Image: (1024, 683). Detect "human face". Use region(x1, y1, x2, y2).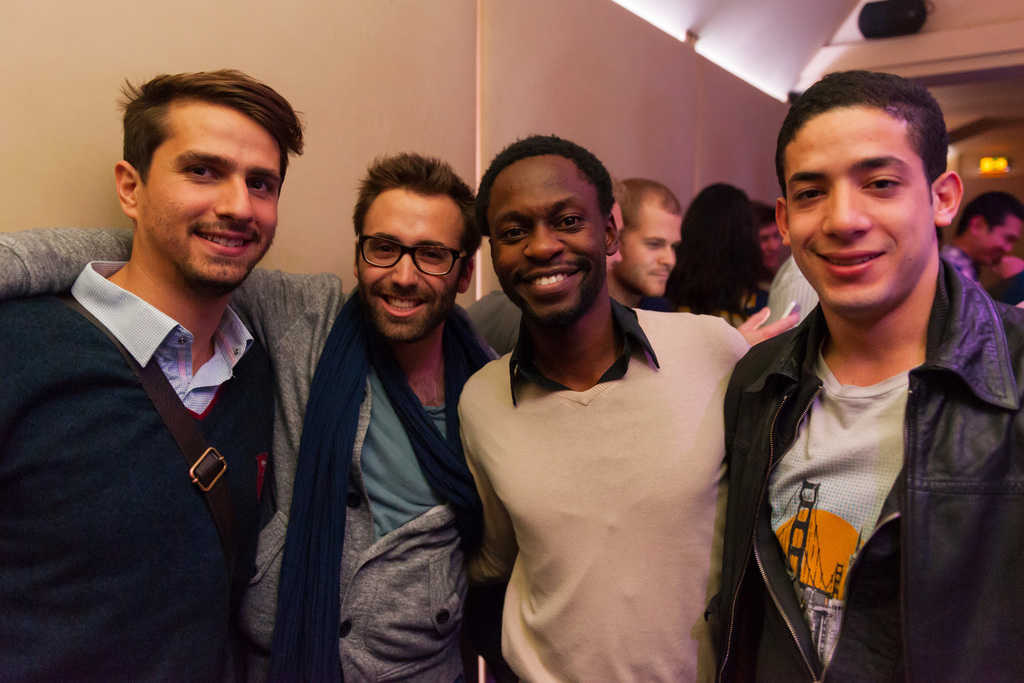
region(762, 222, 780, 270).
